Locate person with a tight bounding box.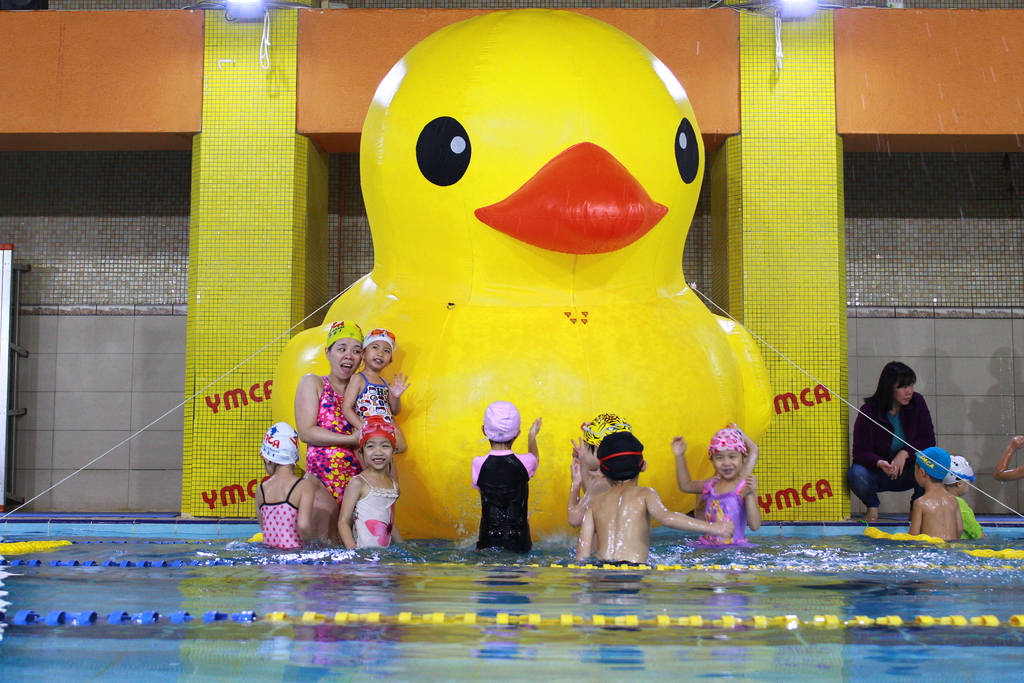
[left=292, top=319, right=369, bottom=541].
